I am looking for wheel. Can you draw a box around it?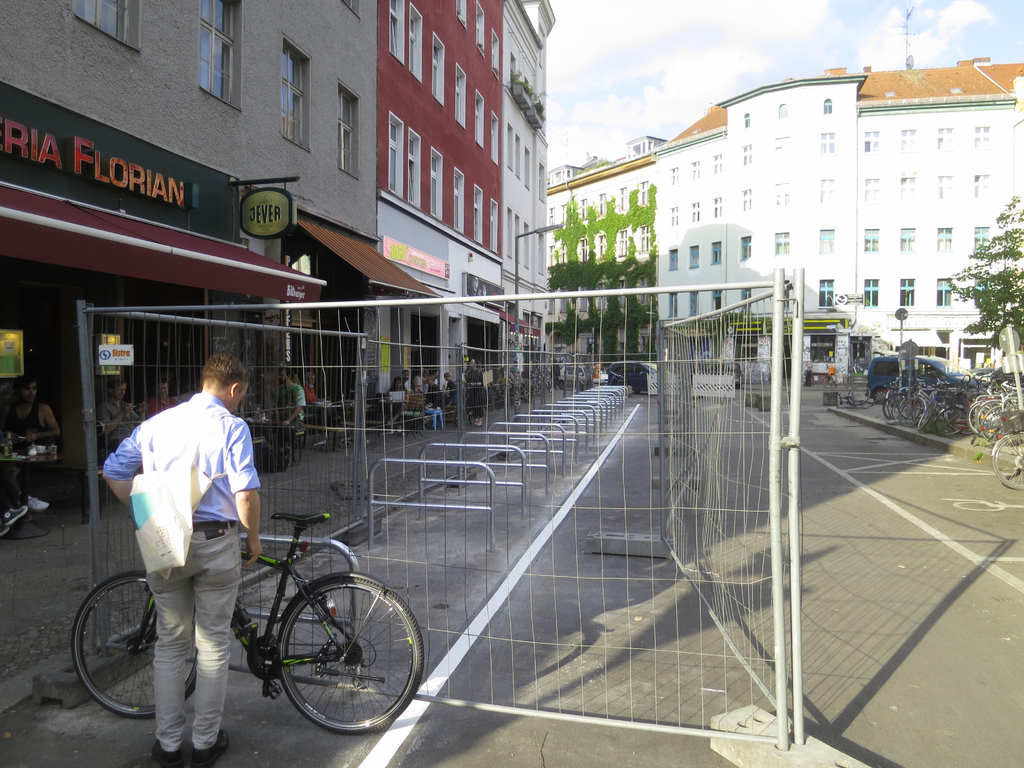
Sure, the bounding box is bbox=[983, 399, 1003, 436].
